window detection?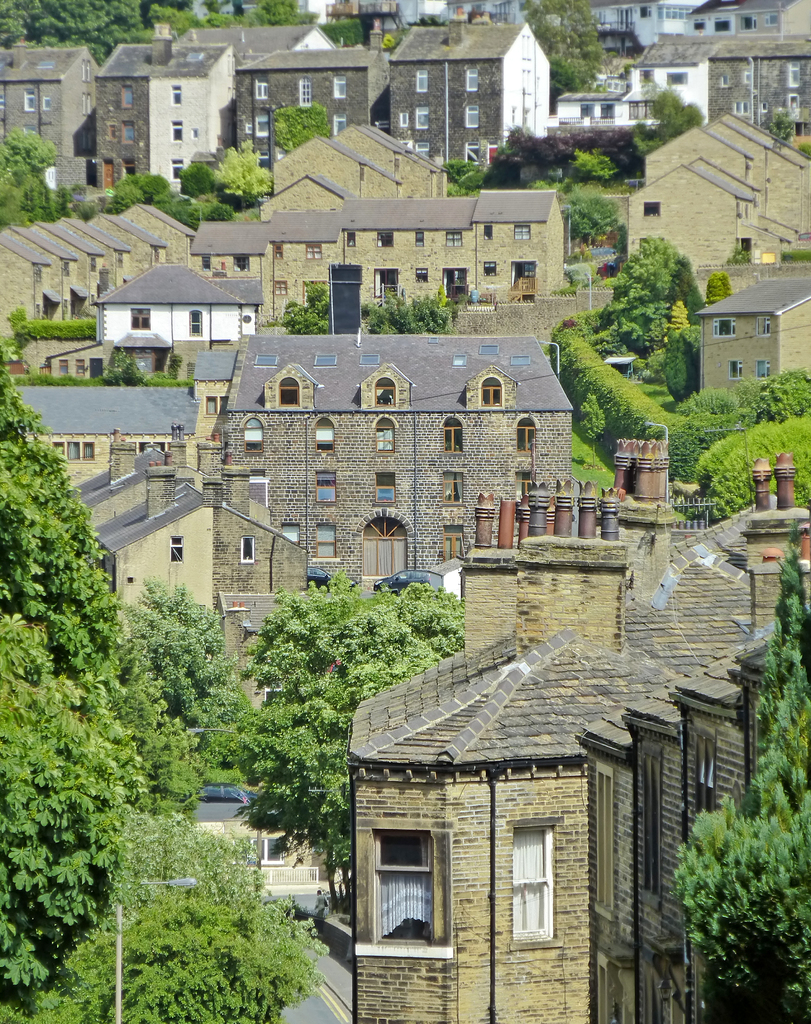
333:73:348:102
